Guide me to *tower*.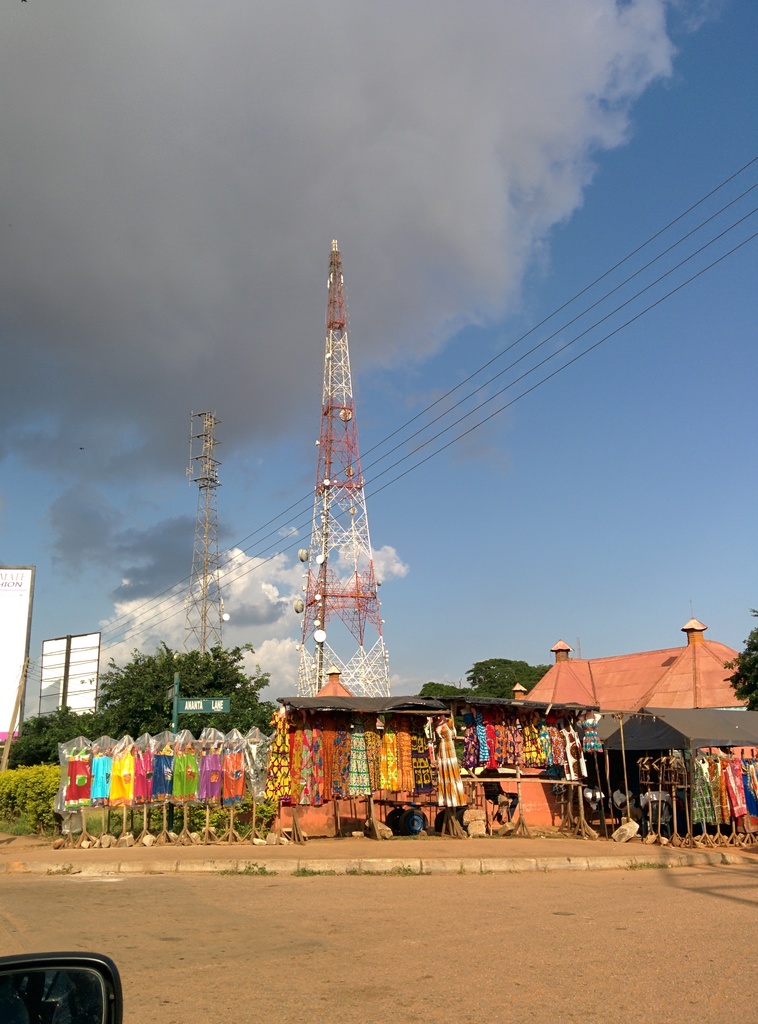
Guidance: (263,228,401,632).
